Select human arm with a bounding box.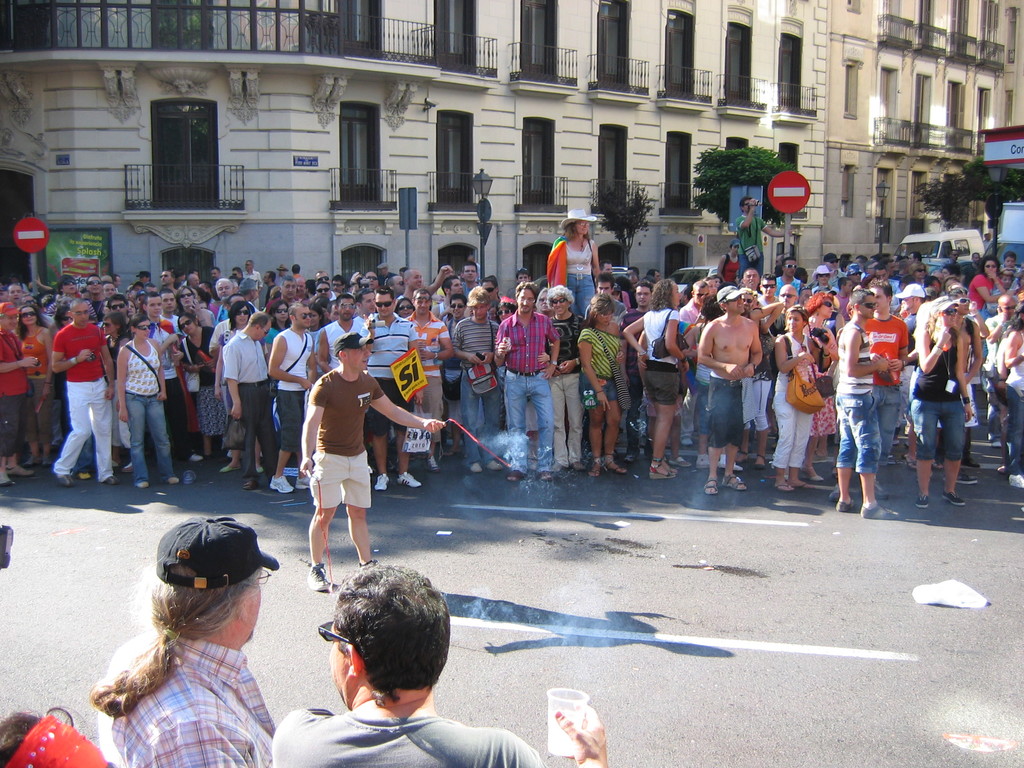
[x1=300, y1=333, x2=317, y2=389].
